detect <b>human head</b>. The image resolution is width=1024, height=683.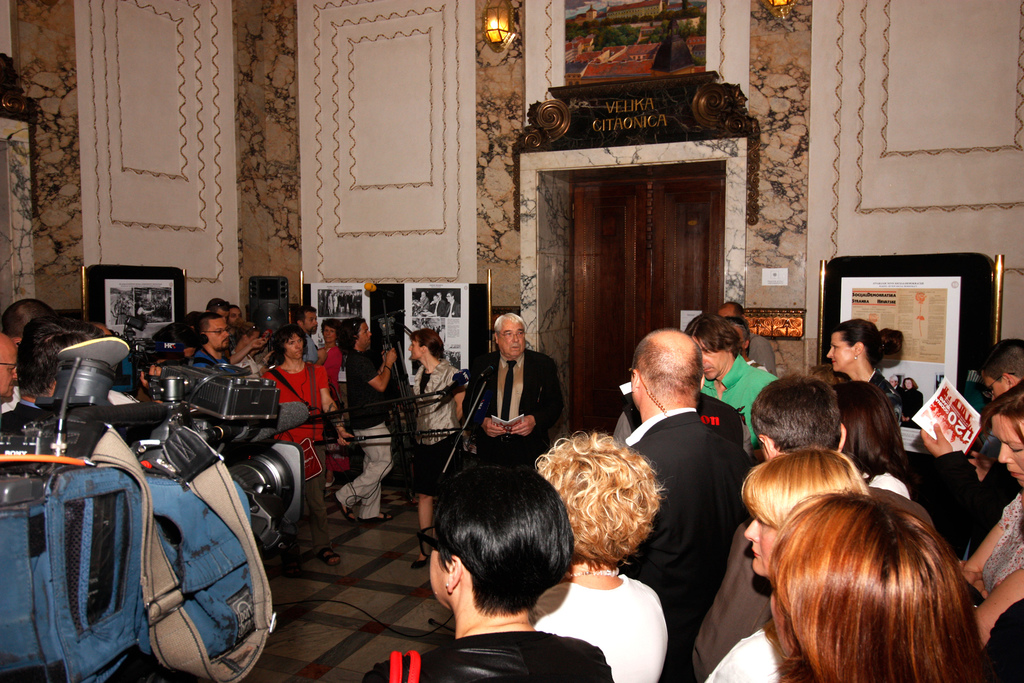
<region>753, 372, 849, 448</region>.
